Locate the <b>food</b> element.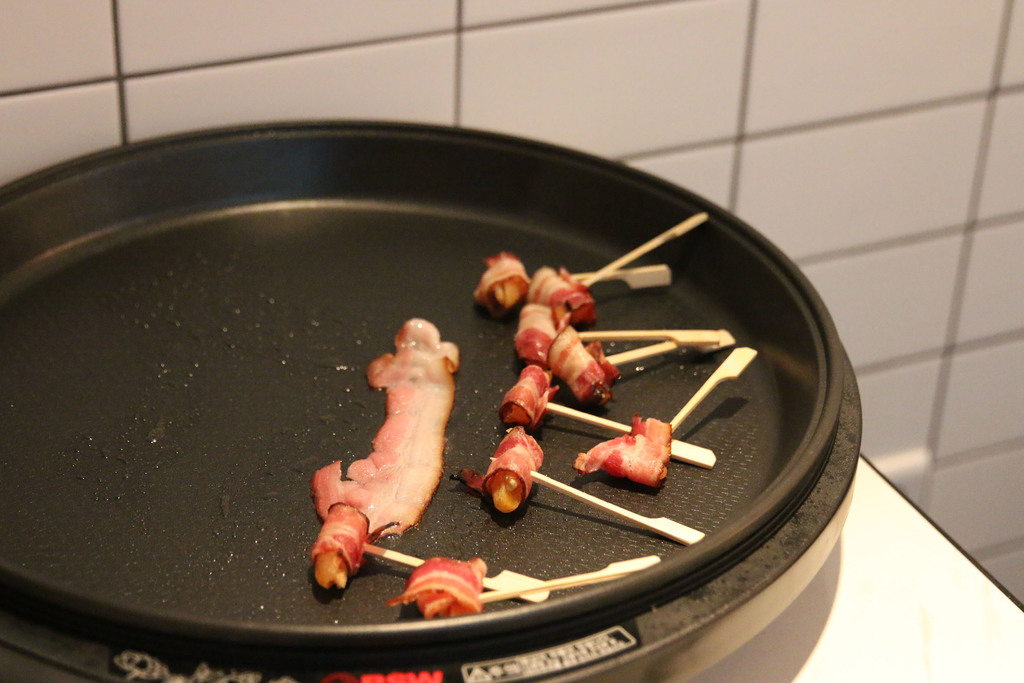
Element bbox: locate(513, 302, 570, 363).
